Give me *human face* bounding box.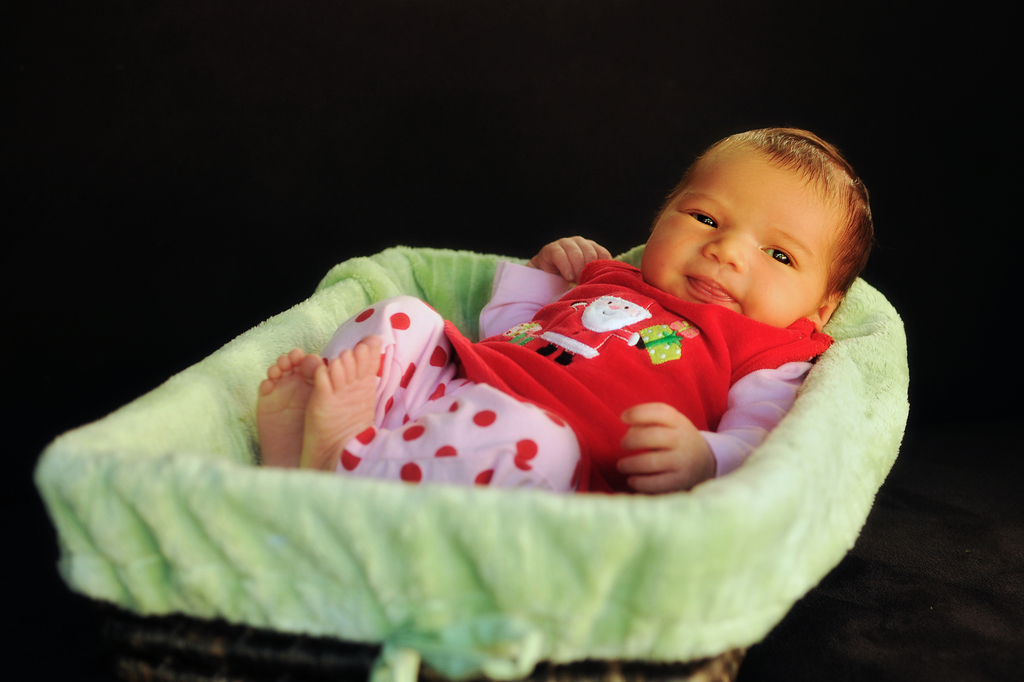
detection(639, 141, 844, 330).
